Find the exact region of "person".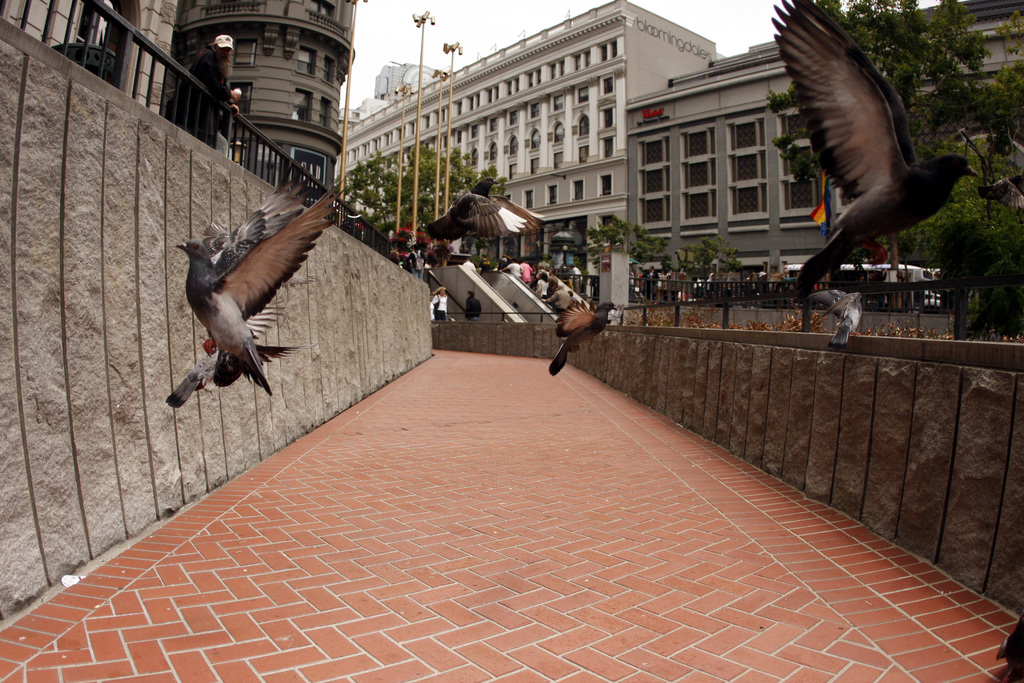
Exact region: Rect(427, 279, 451, 322).
